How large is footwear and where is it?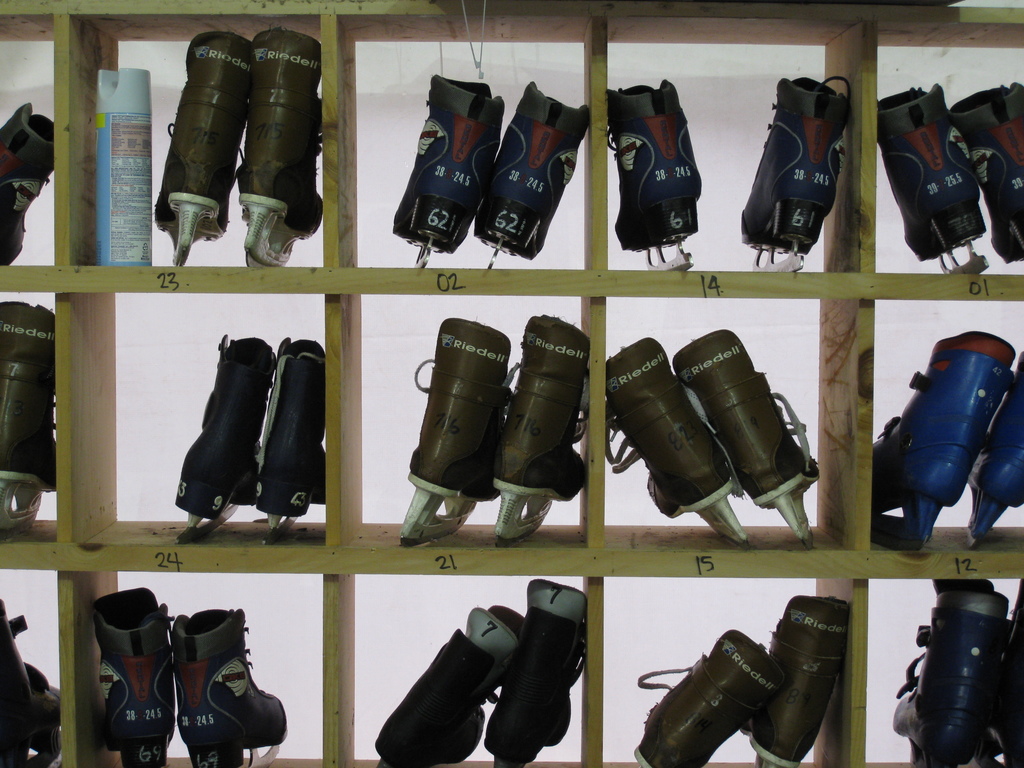
Bounding box: left=741, top=594, right=851, bottom=767.
